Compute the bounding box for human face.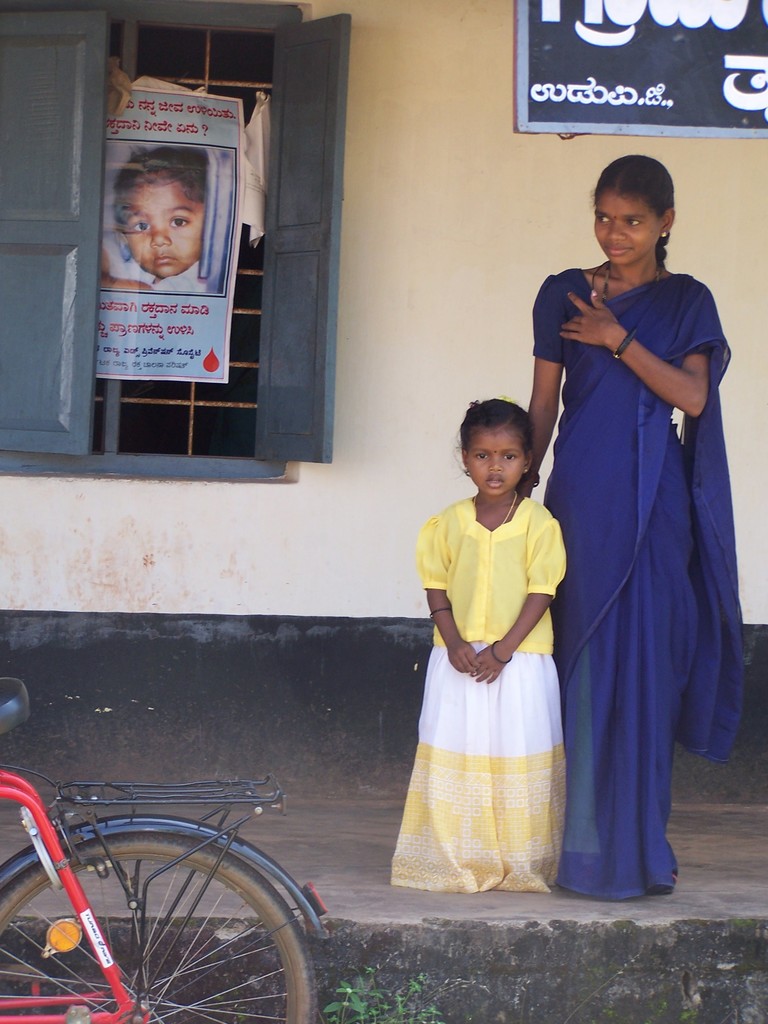
(121,183,196,282).
